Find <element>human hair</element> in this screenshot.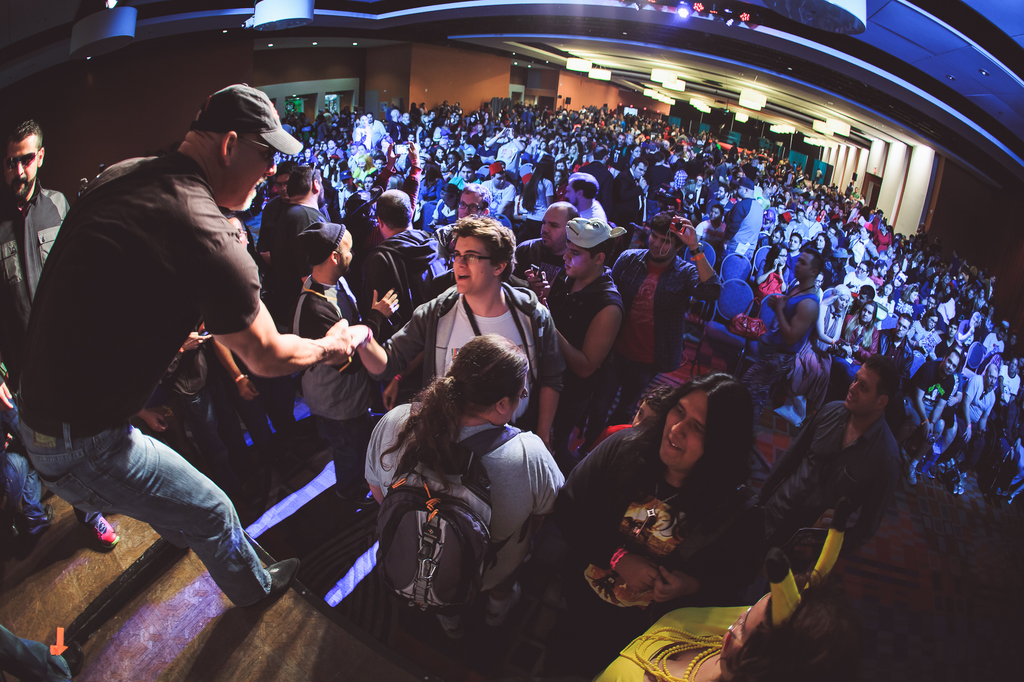
The bounding box for <element>human hair</element> is (x1=0, y1=118, x2=46, y2=159).
